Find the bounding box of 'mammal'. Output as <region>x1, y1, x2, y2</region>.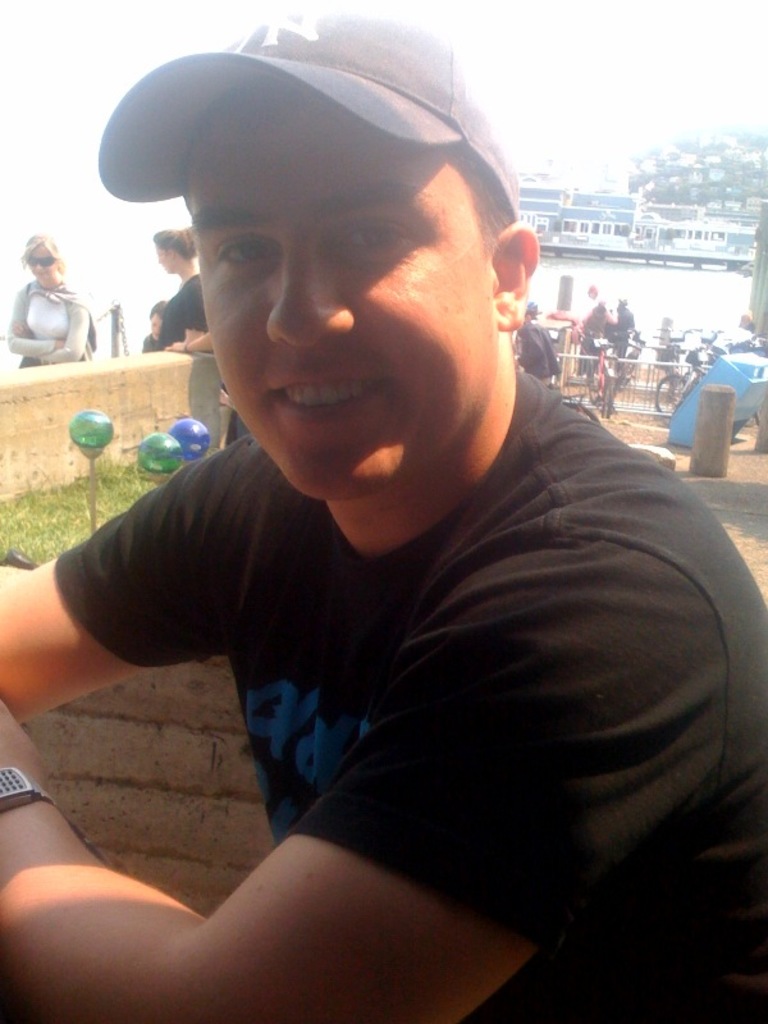
<region>611, 296, 631, 371</region>.
